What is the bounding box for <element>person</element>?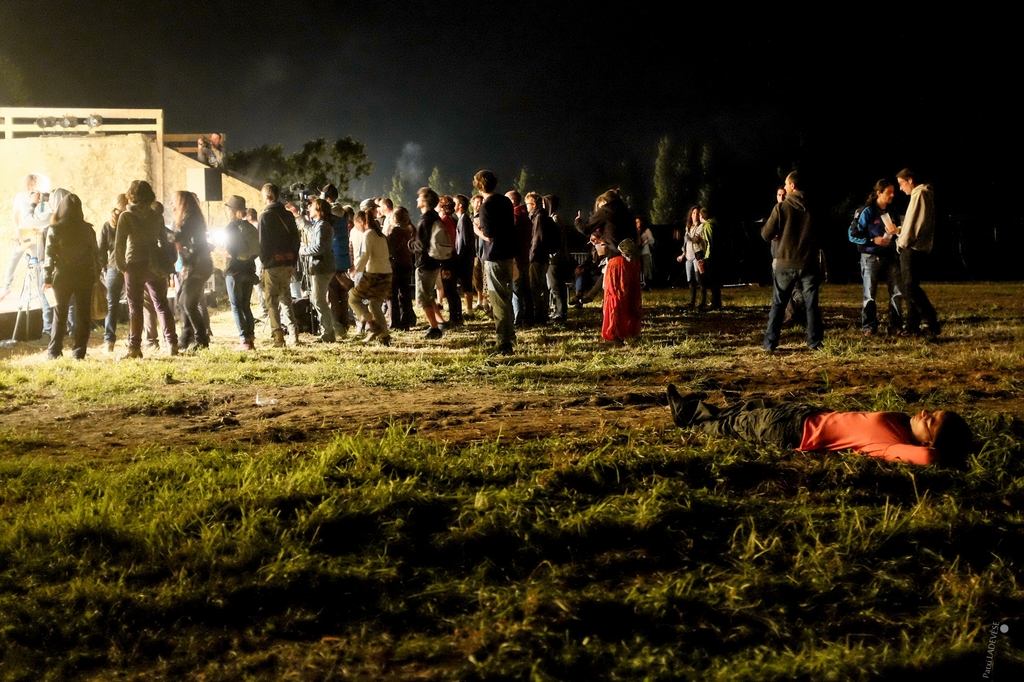
rect(775, 190, 815, 335).
